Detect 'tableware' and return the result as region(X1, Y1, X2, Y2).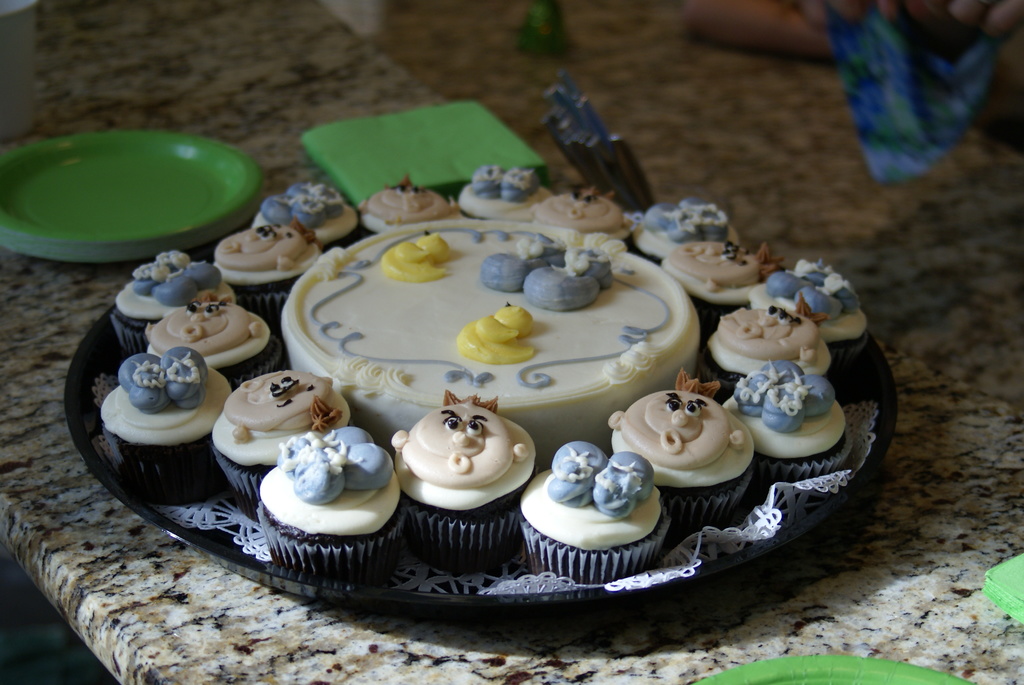
region(61, 182, 904, 637).
